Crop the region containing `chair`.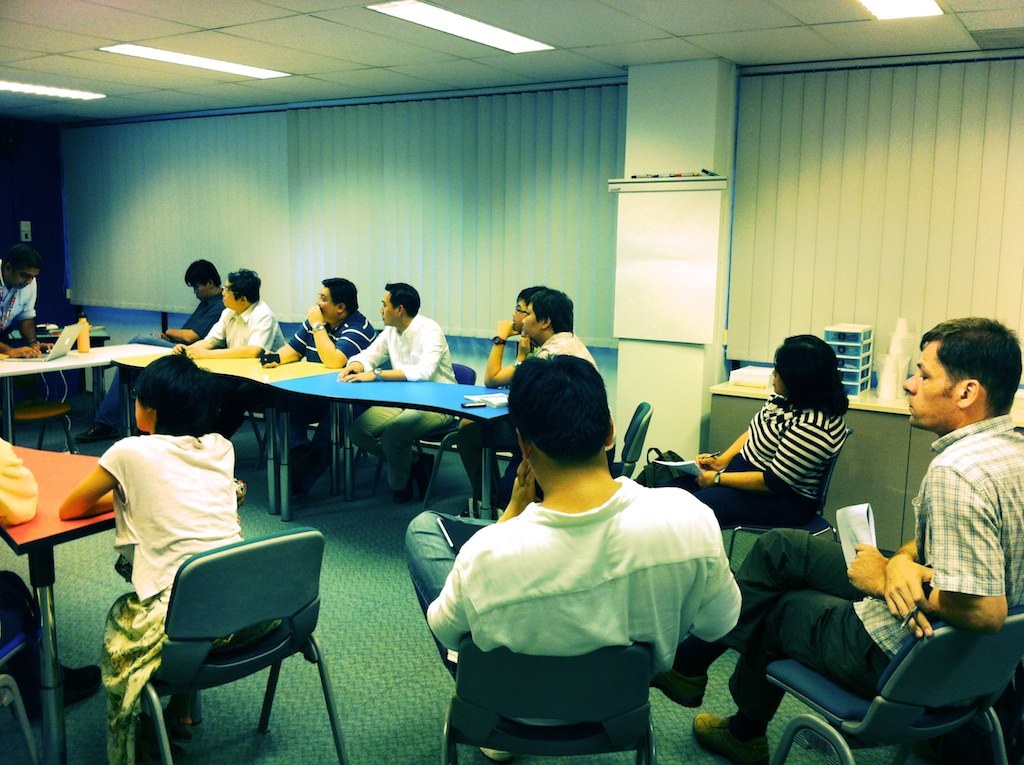
Crop region: x1=0 y1=340 x2=76 y2=453.
